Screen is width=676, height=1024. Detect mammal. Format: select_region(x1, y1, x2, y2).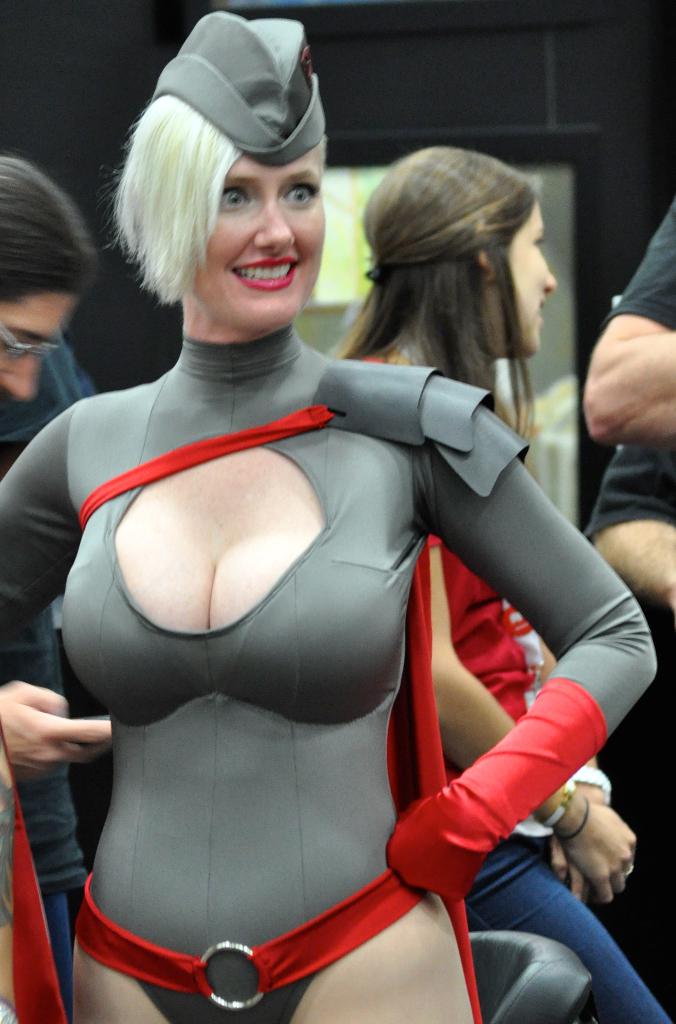
select_region(586, 211, 675, 783).
